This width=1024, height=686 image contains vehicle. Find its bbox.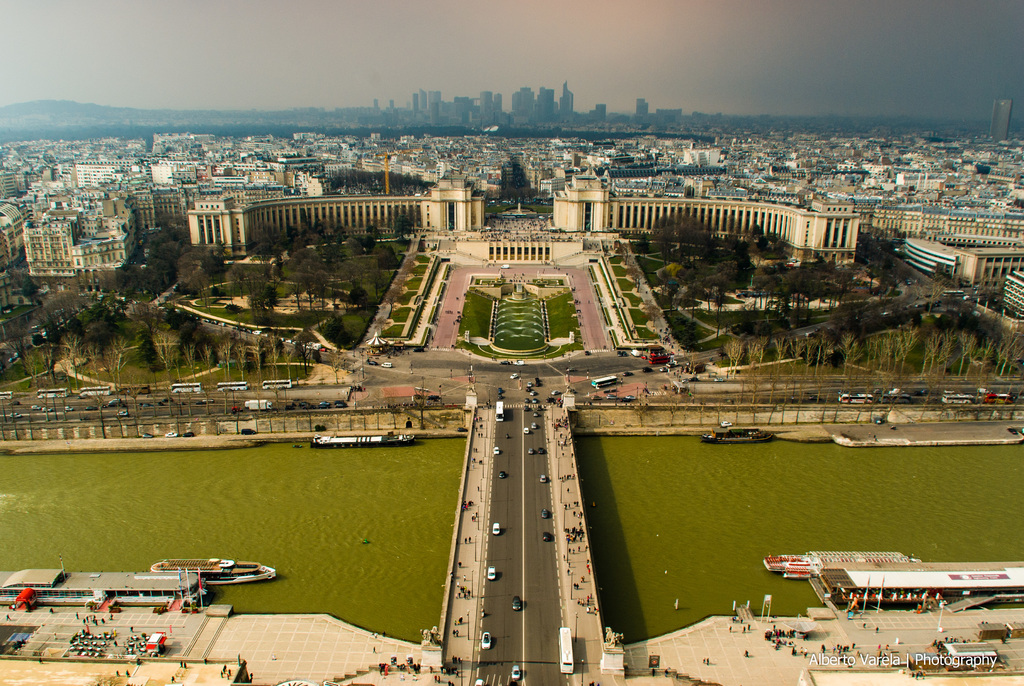
(591, 375, 621, 394).
